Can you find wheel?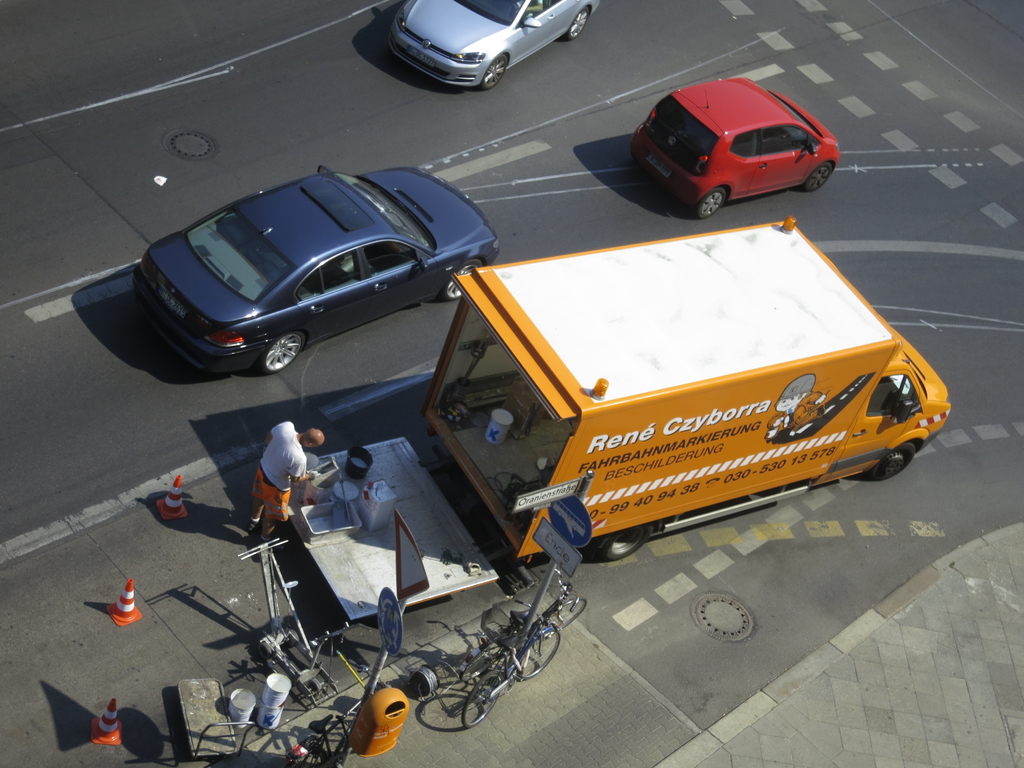
Yes, bounding box: 483:51:509:93.
